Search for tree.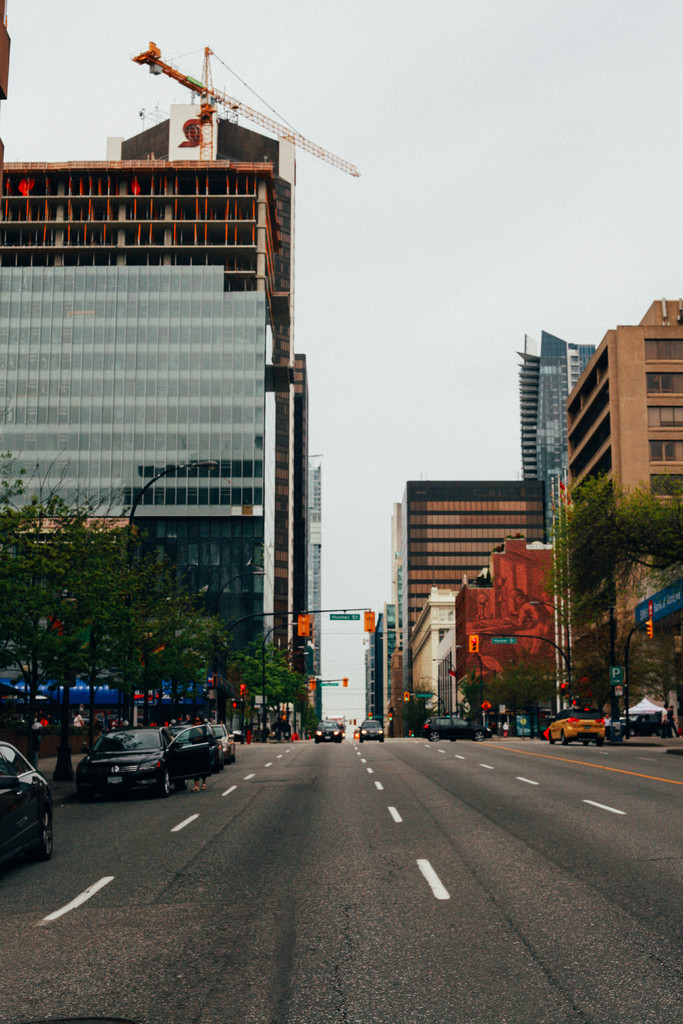
Found at region(218, 628, 314, 724).
